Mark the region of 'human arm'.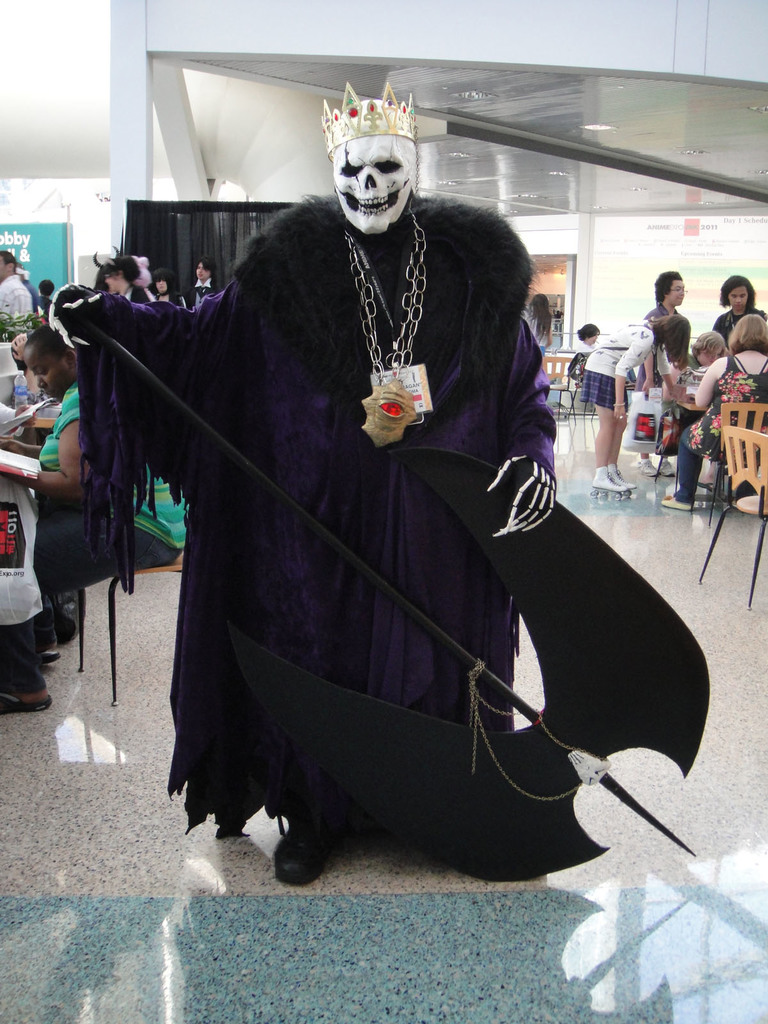
Region: l=693, t=360, r=714, b=406.
